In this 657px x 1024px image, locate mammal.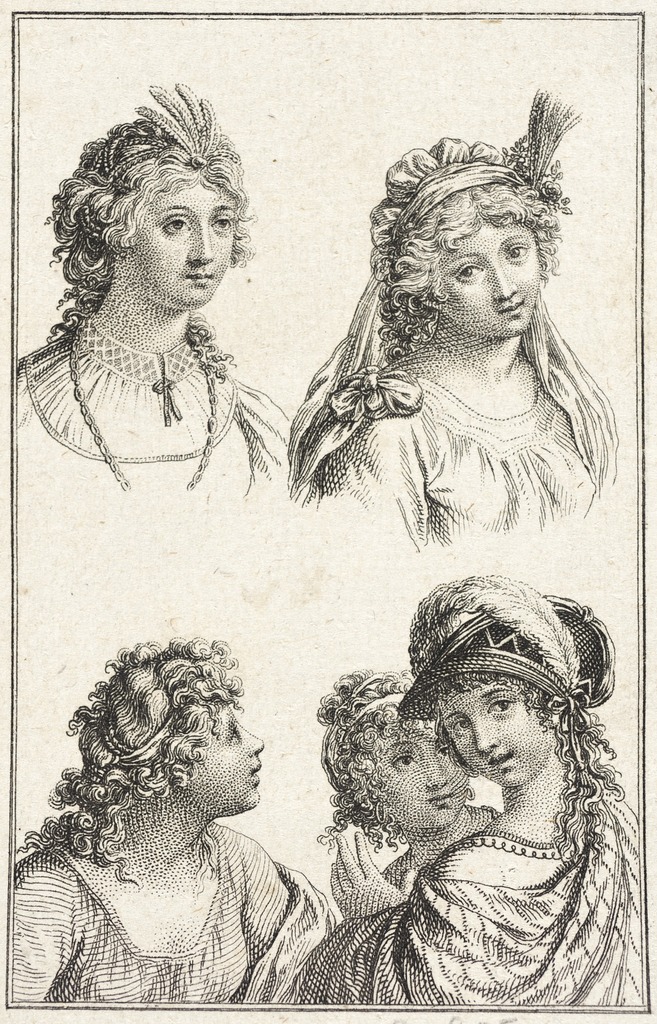
Bounding box: [left=310, top=657, right=512, bottom=906].
